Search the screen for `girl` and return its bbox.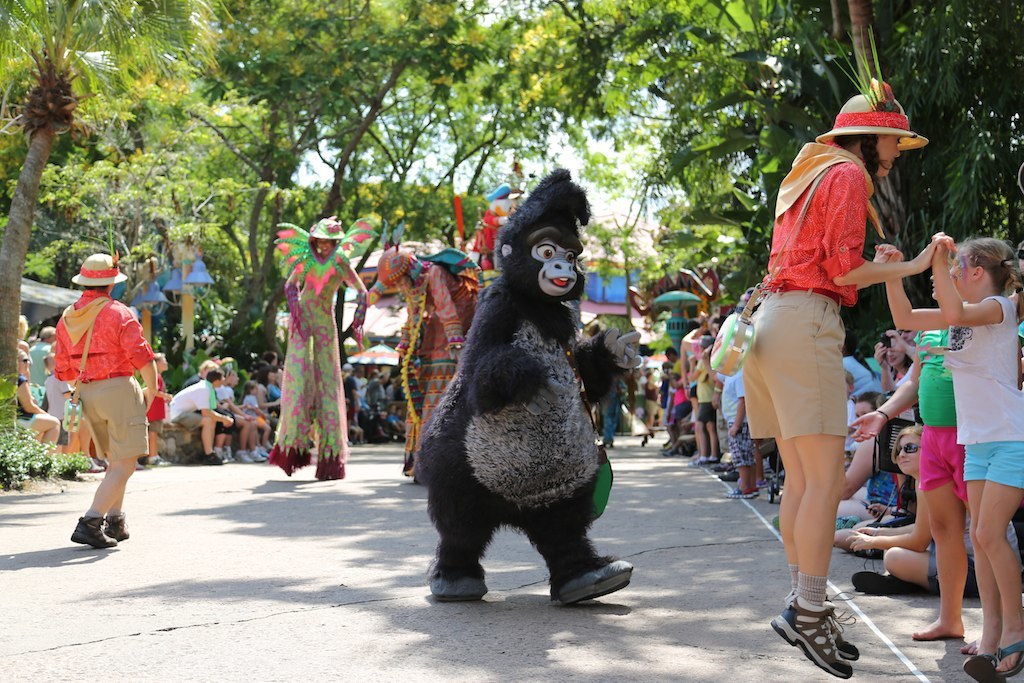
Found: Rect(241, 381, 275, 452).
